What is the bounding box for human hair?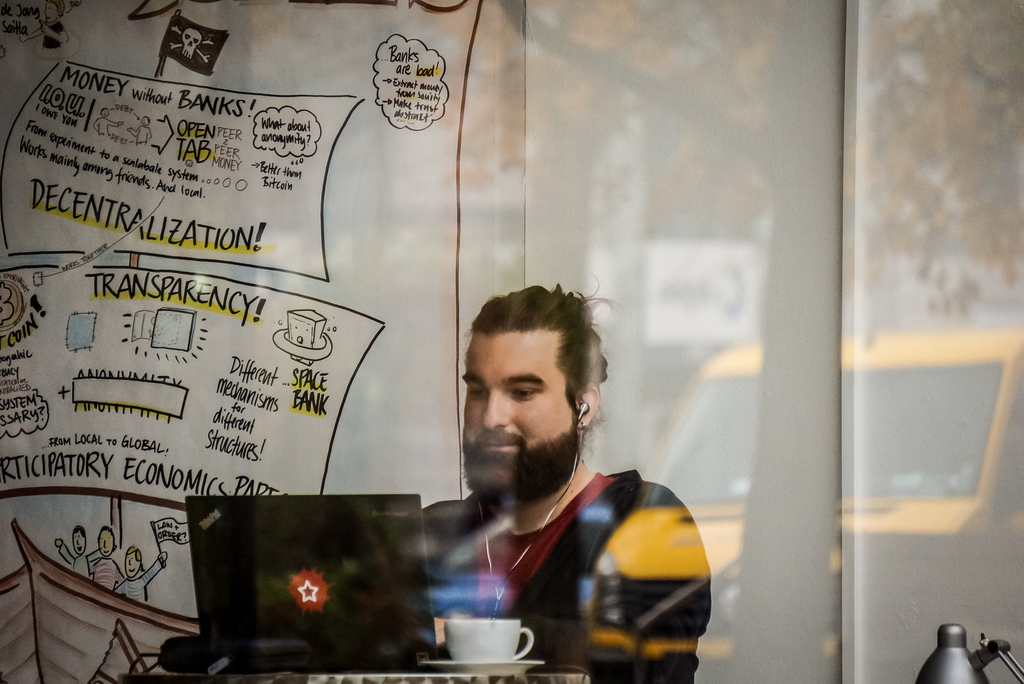
l=72, t=525, r=87, b=540.
